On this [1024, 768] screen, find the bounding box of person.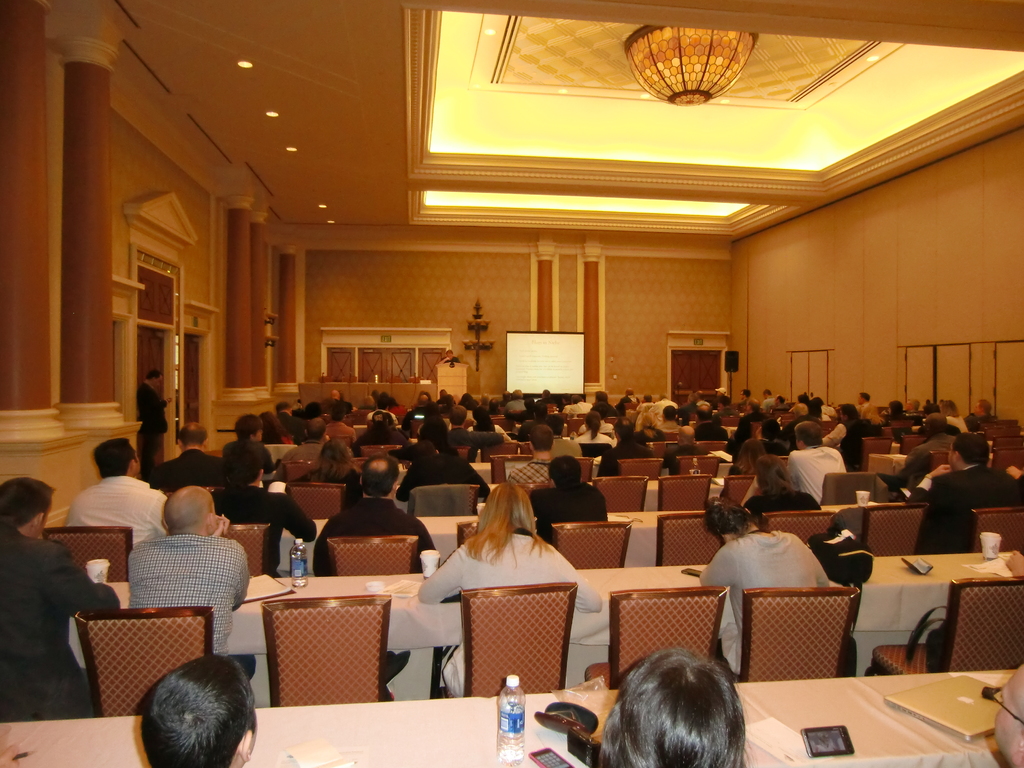
Bounding box: pyautogui.locateOnScreen(214, 412, 269, 484).
